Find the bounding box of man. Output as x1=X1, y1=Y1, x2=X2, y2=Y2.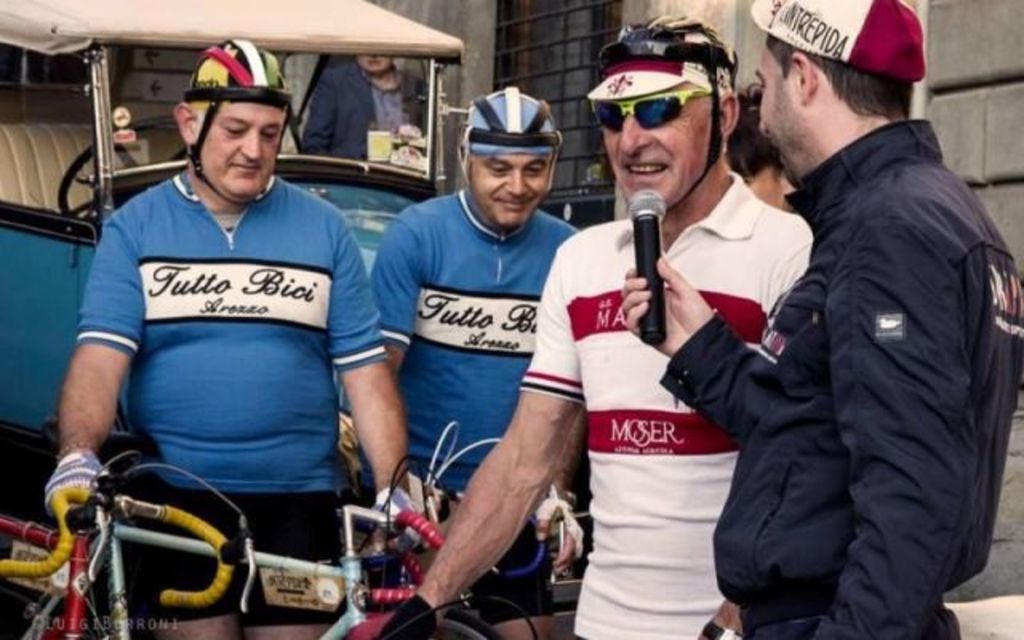
x1=366, y1=10, x2=811, y2=638.
